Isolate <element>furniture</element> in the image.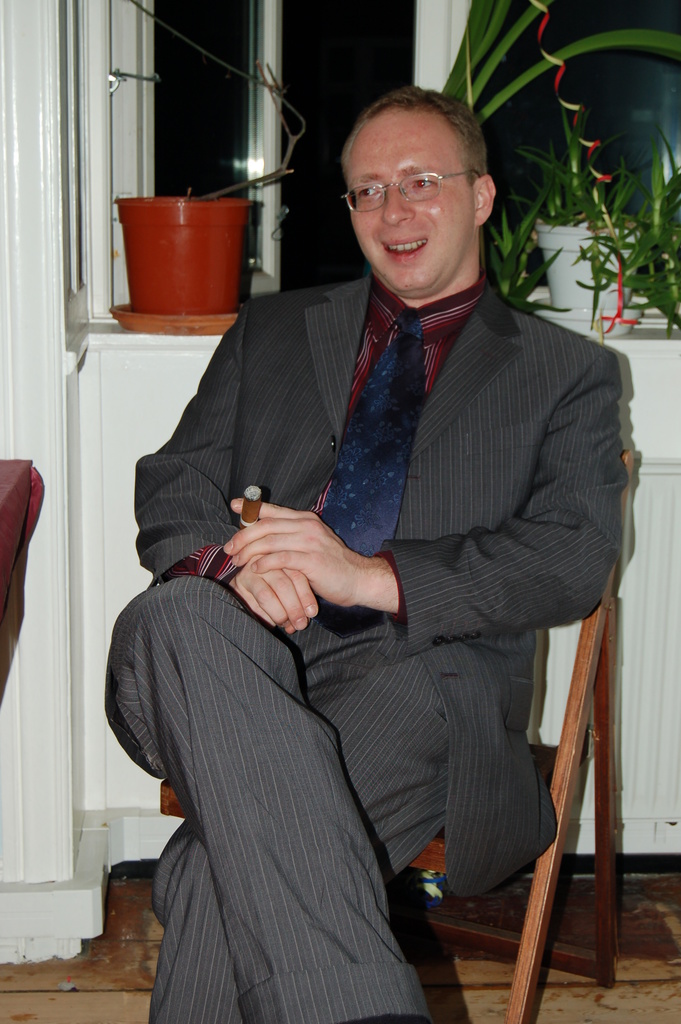
Isolated region: <box>158,445,636,1023</box>.
